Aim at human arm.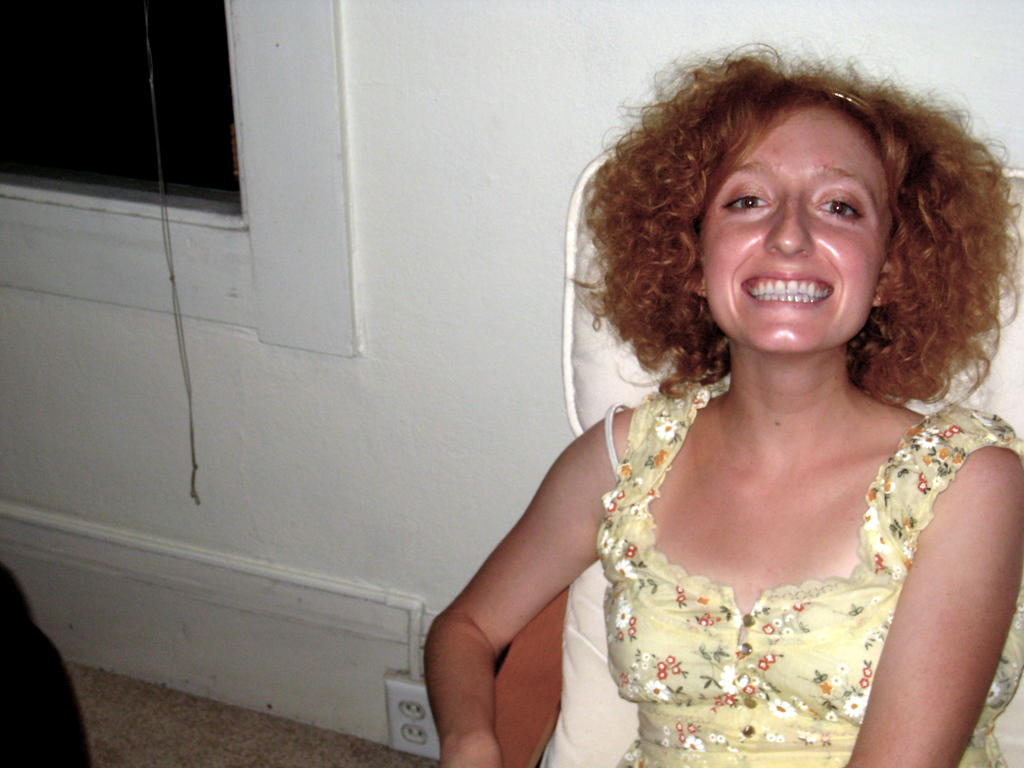
Aimed at [x1=834, y1=435, x2=1023, y2=767].
